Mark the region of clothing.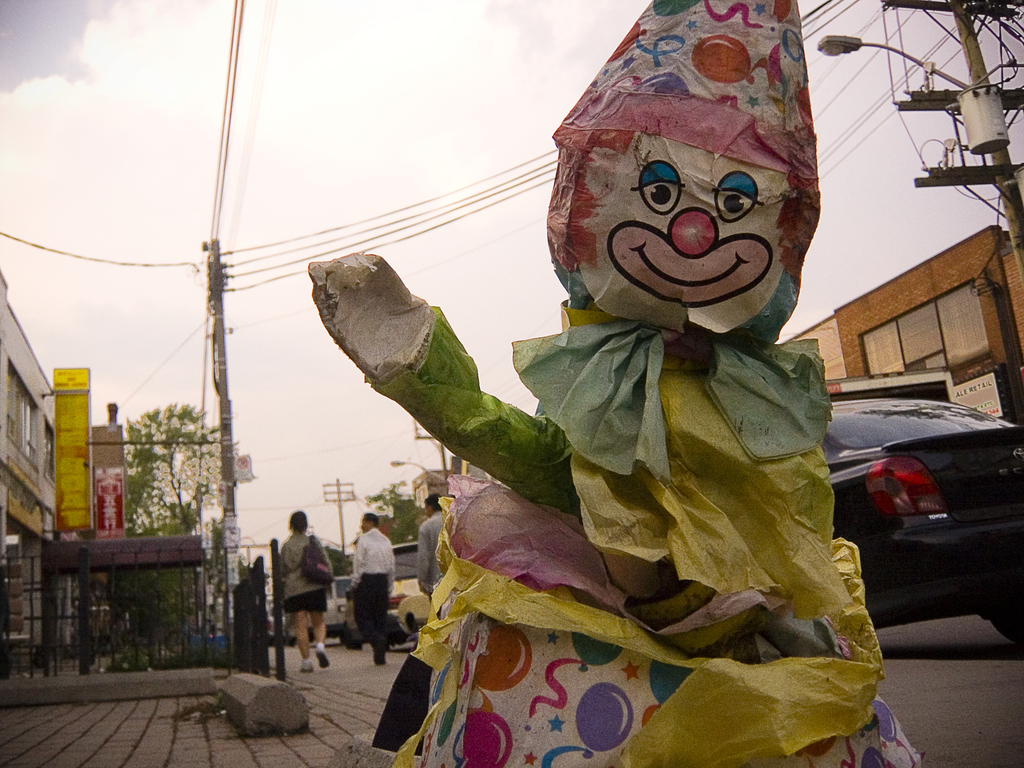
Region: box=[413, 512, 450, 590].
